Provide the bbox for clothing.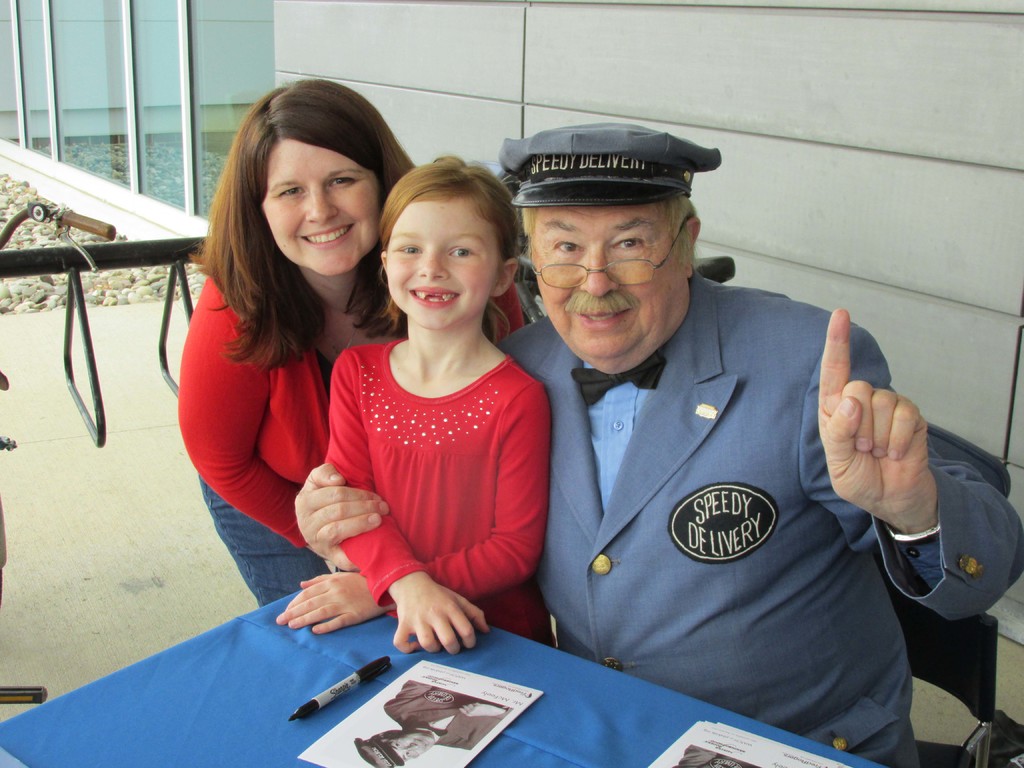
176/271/527/610.
